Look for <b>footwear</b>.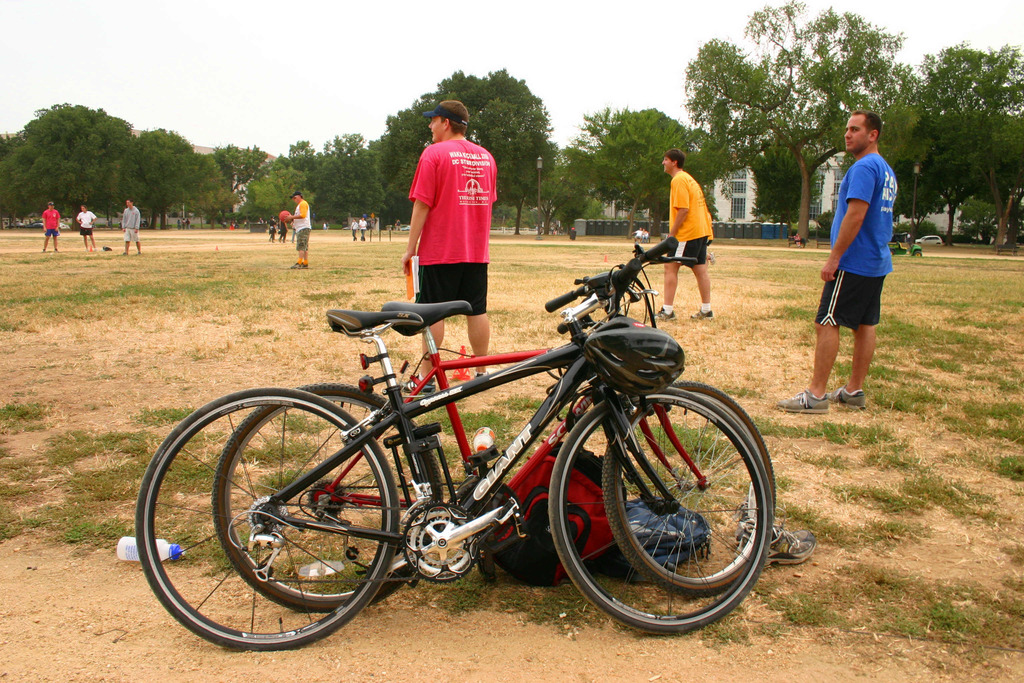
Found: (467, 365, 495, 383).
